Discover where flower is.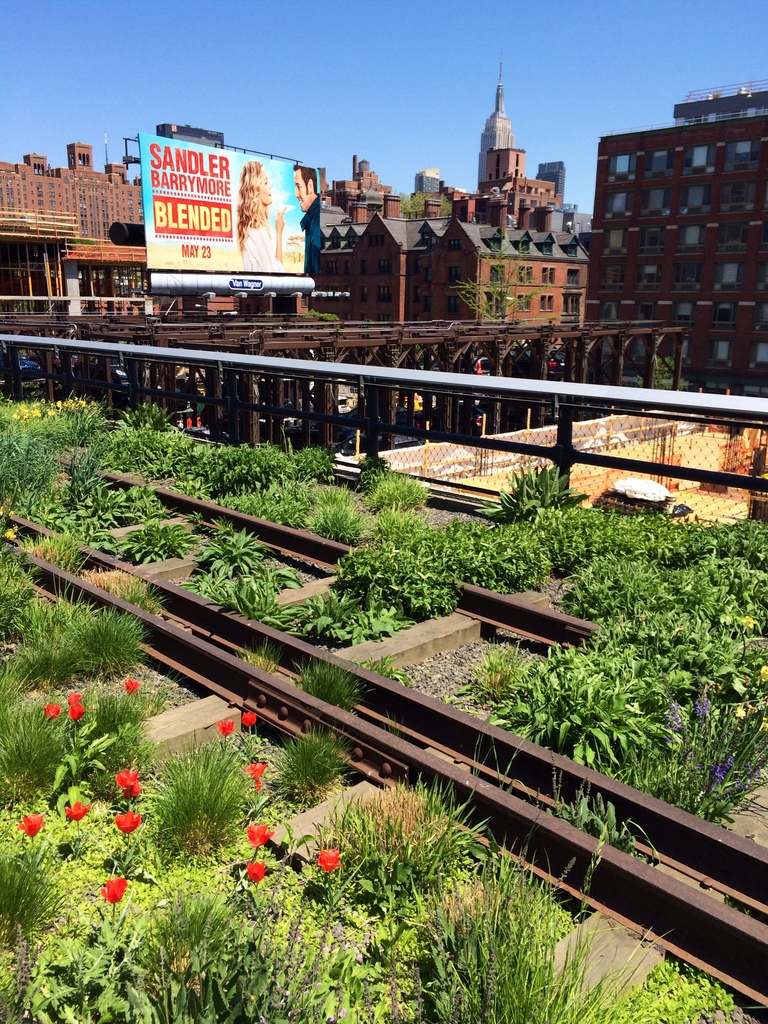
Discovered at 248:765:271:786.
